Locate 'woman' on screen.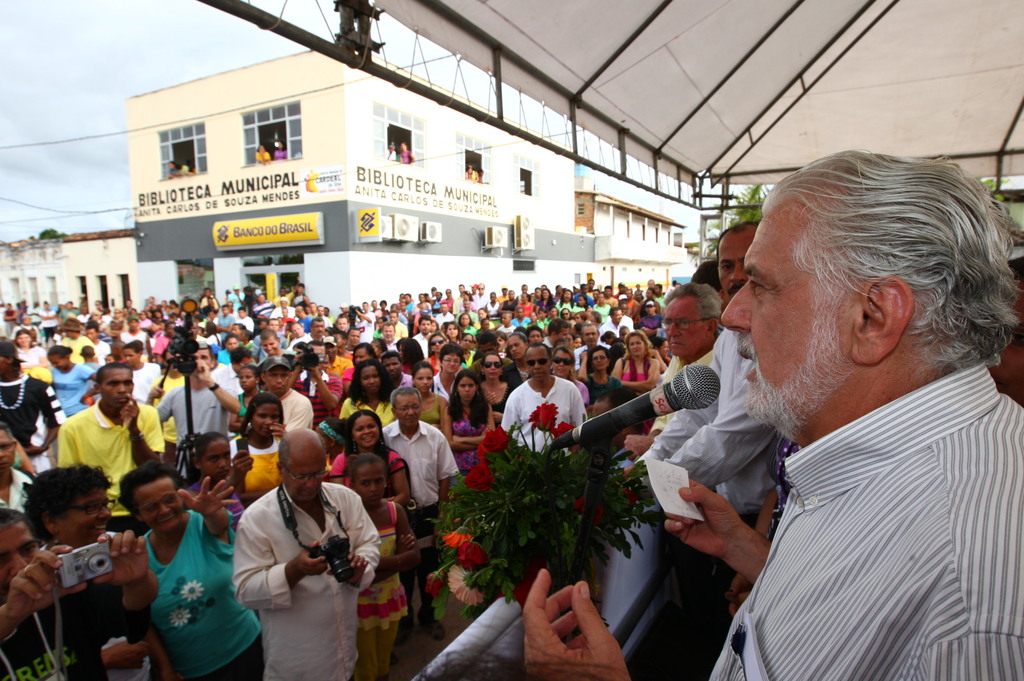
On screen at box(255, 145, 269, 164).
